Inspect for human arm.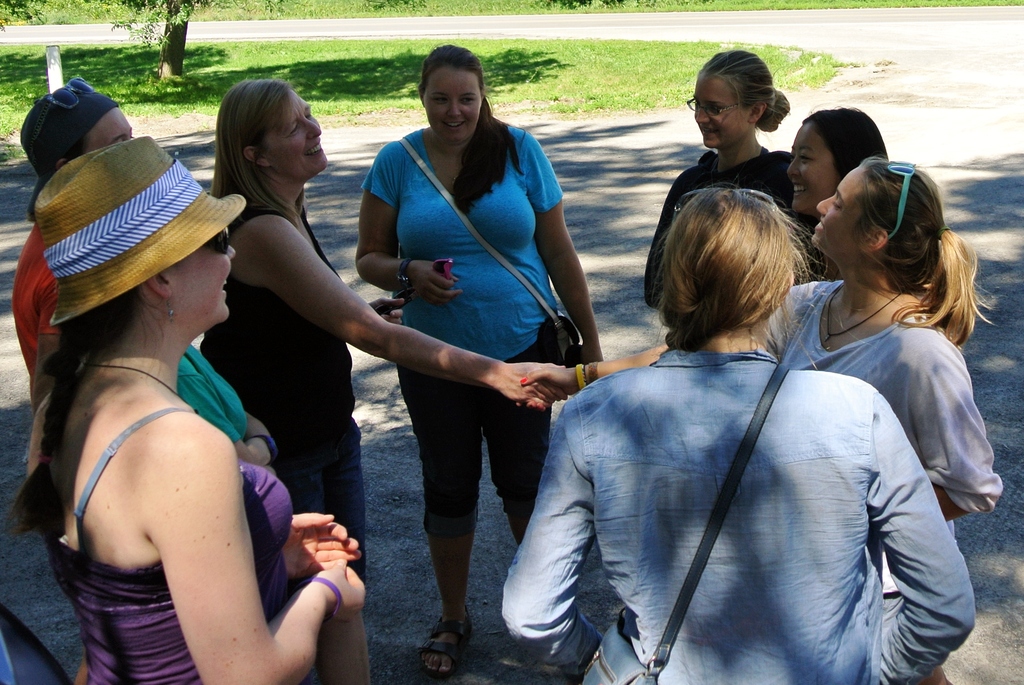
Inspection: (left=527, top=133, right=602, bottom=362).
